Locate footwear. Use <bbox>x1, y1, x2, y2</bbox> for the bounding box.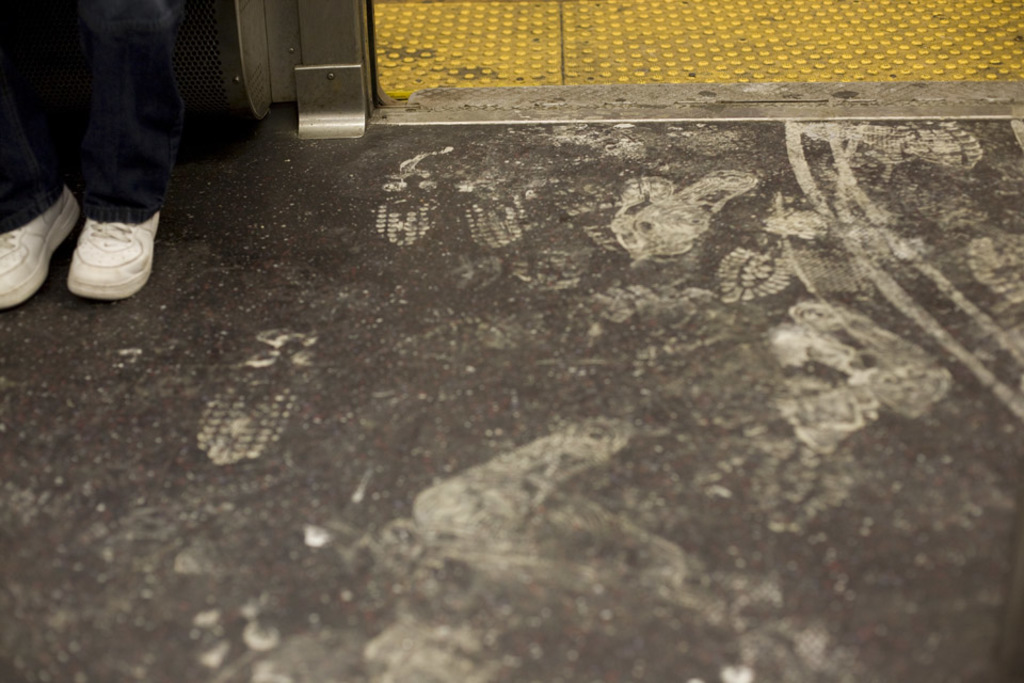
<bbox>0, 172, 86, 317</bbox>.
